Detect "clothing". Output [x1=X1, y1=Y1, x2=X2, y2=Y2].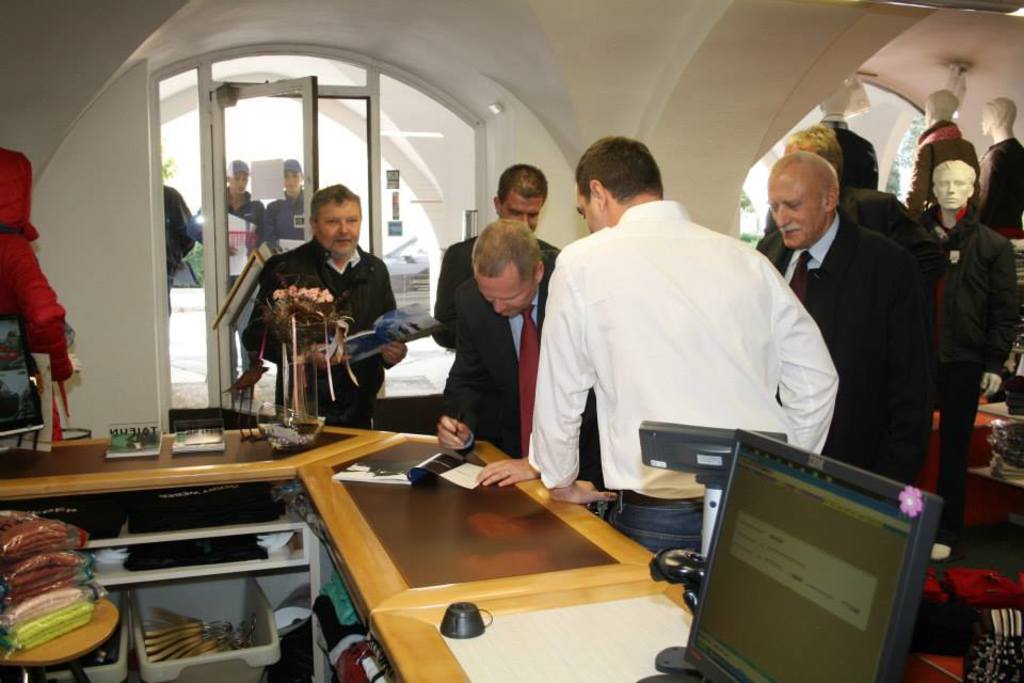
[x1=524, y1=173, x2=851, y2=522].
